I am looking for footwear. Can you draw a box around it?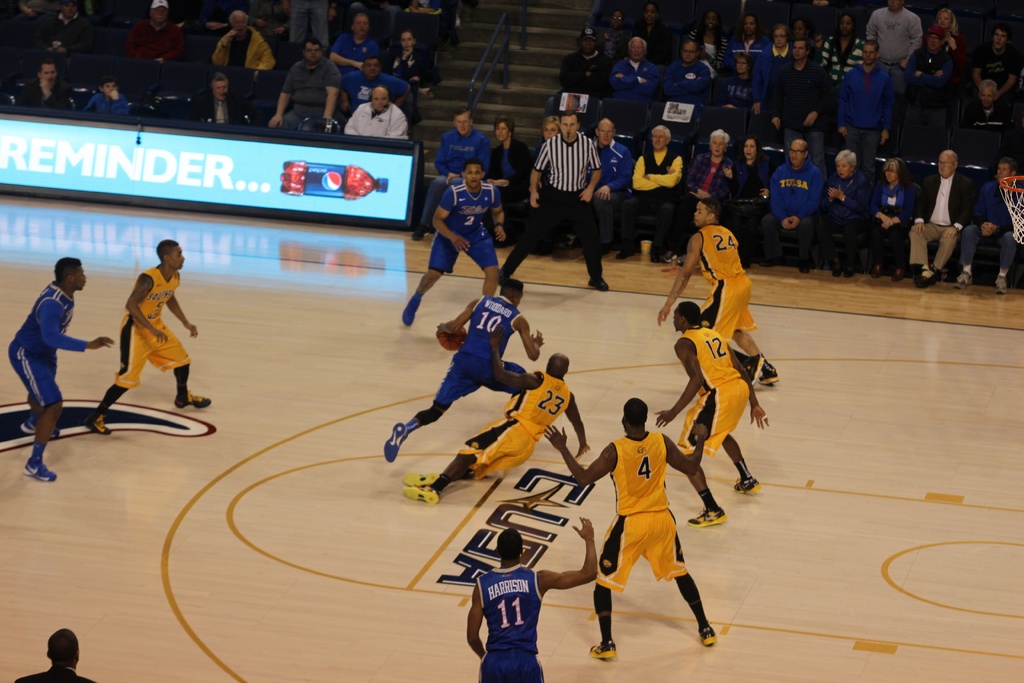
Sure, the bounding box is region(399, 486, 438, 508).
